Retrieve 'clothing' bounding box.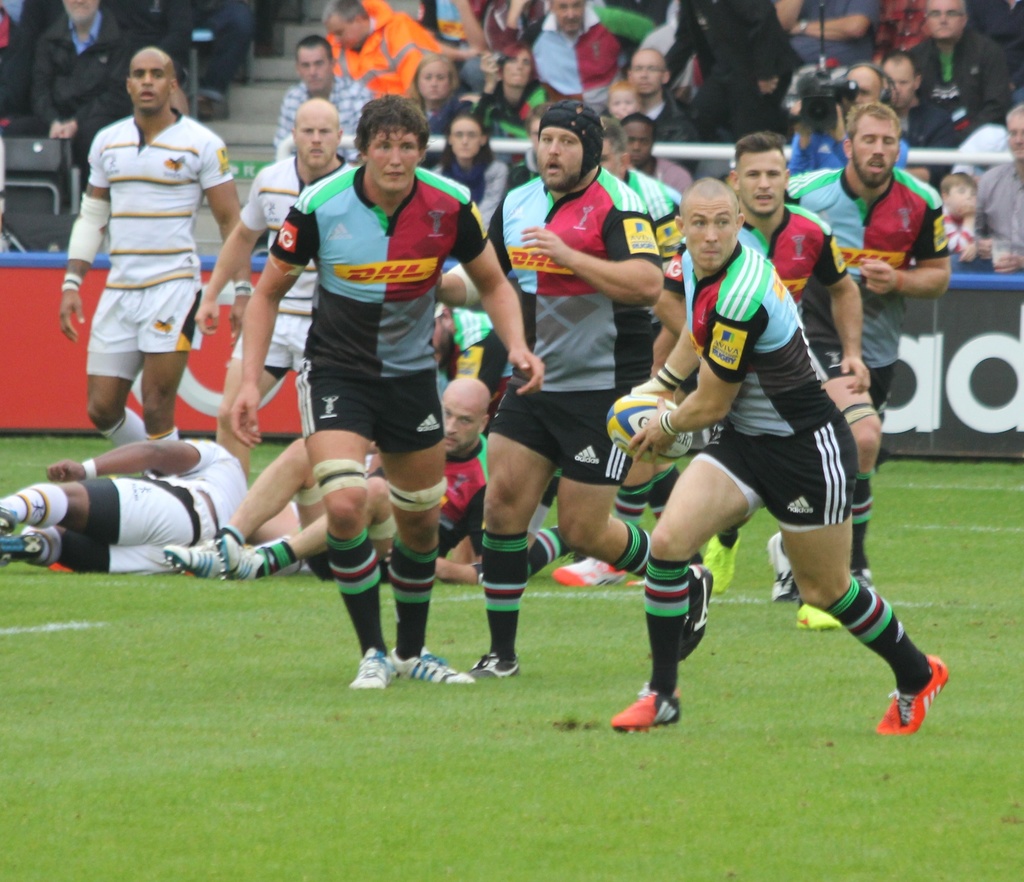
Bounding box: 0/0/38/118.
